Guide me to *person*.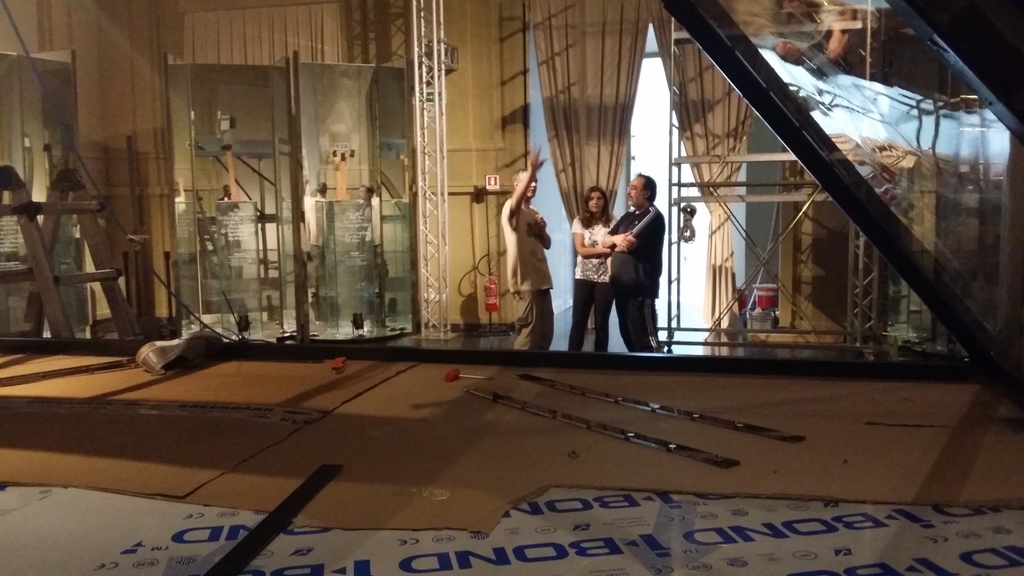
Guidance: [left=602, top=171, right=668, bottom=352].
